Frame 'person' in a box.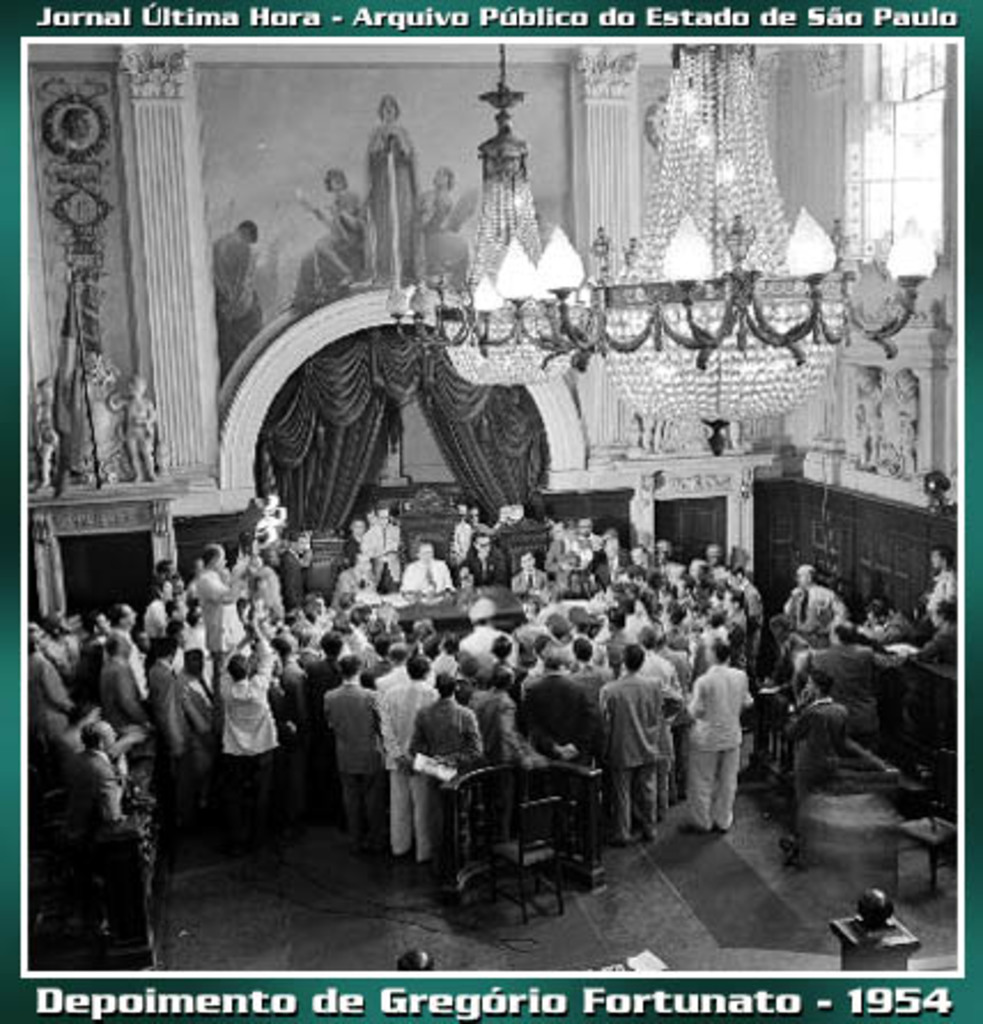
{"x1": 64, "y1": 716, "x2": 133, "y2": 907}.
